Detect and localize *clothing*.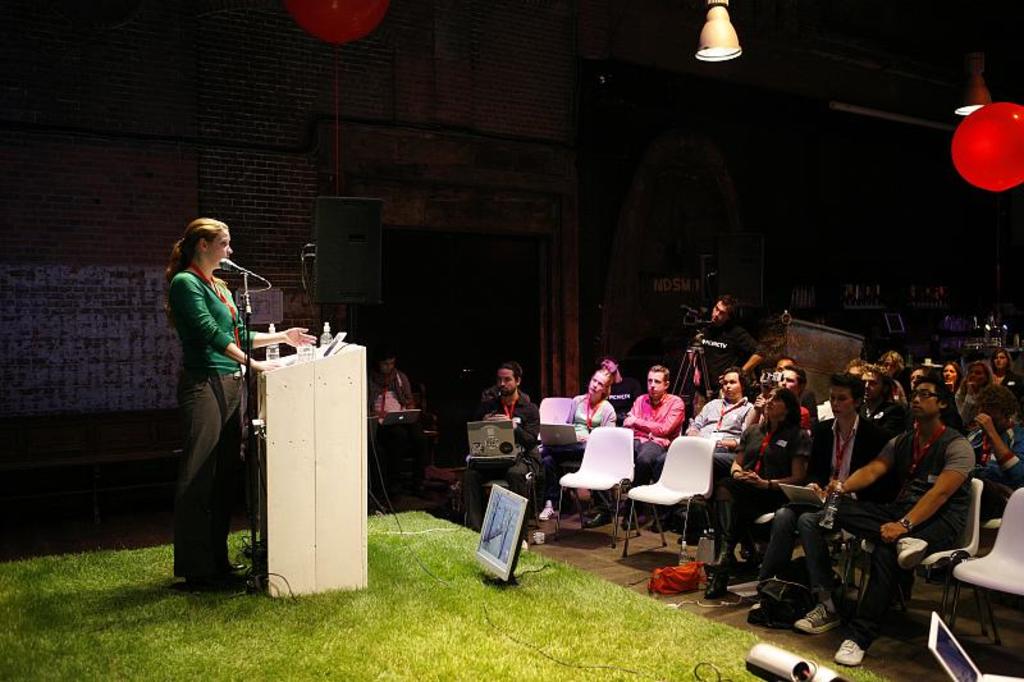
Localized at (966,420,1023,532).
